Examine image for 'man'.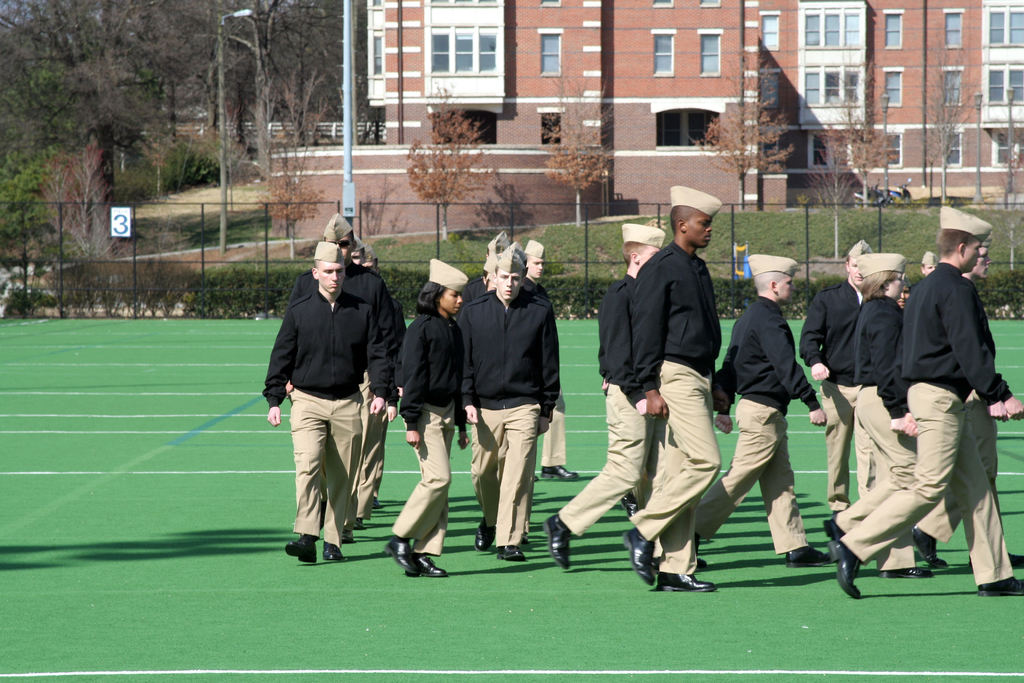
Examination result: pyautogui.locateOnScreen(345, 239, 367, 528).
